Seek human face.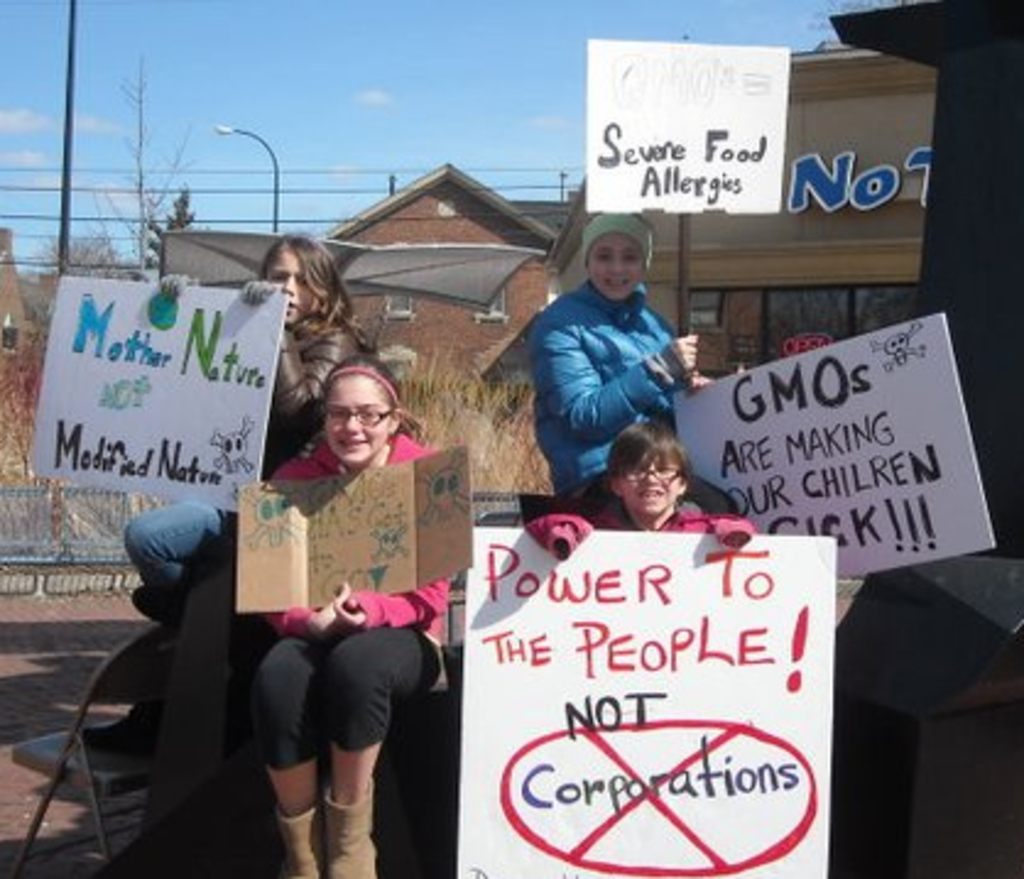
region(585, 230, 644, 301).
